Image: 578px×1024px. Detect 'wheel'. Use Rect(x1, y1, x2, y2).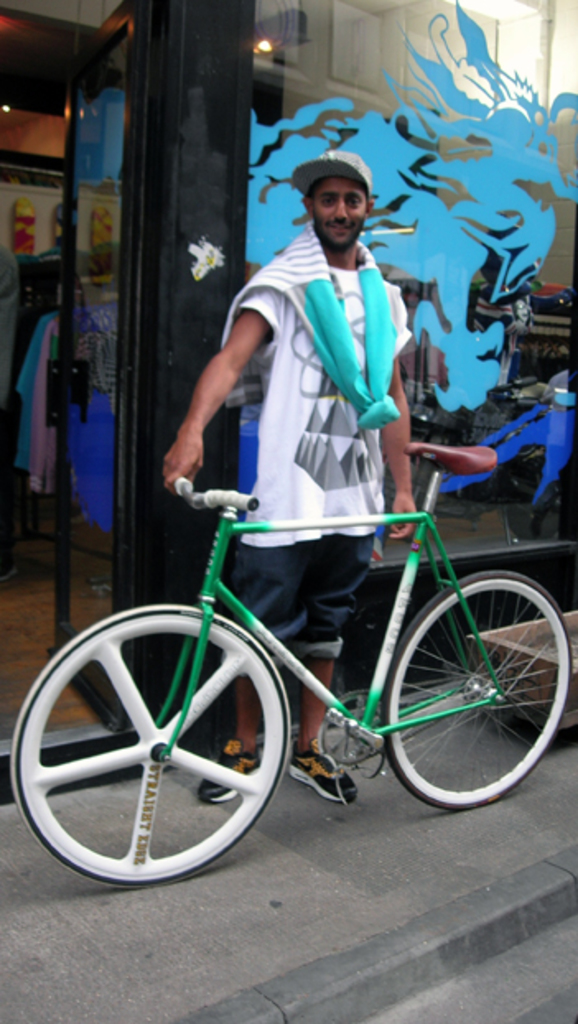
Rect(380, 570, 573, 812).
